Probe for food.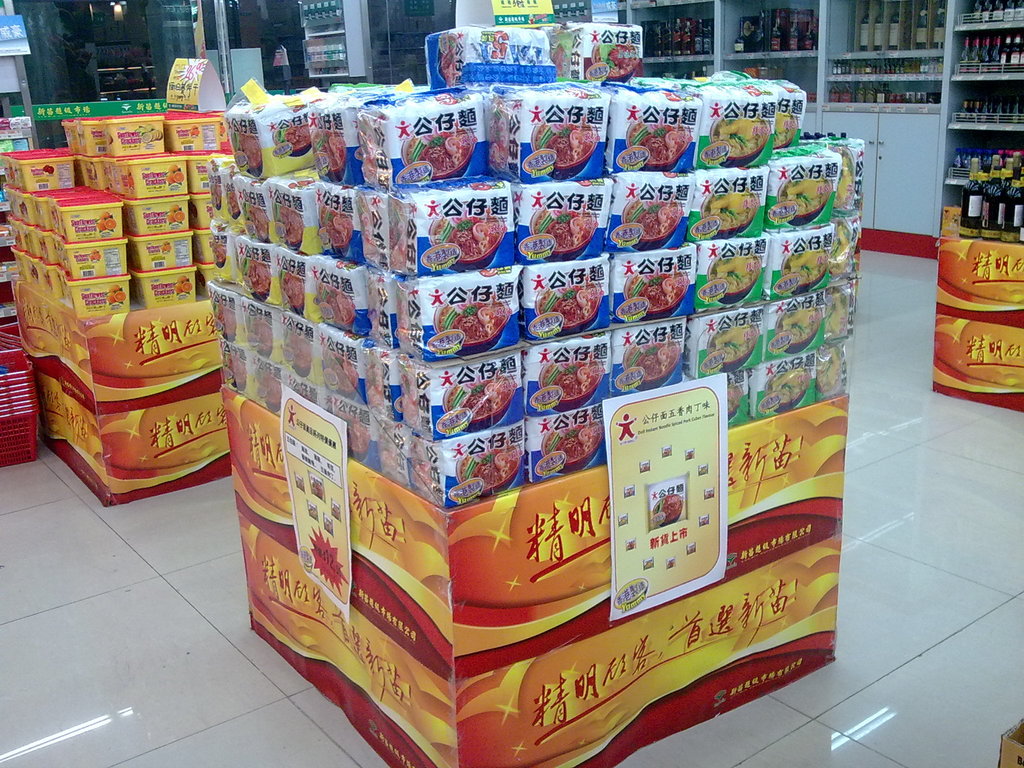
Probe result: box=[223, 358, 246, 382].
